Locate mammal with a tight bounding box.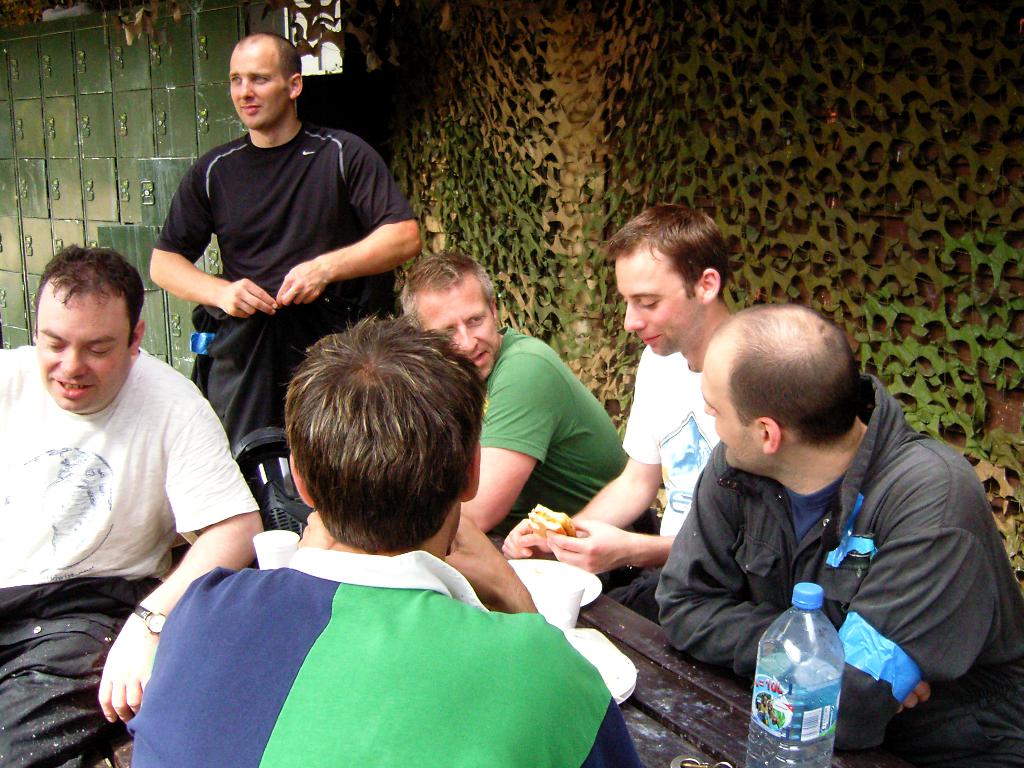
128 312 641 767.
